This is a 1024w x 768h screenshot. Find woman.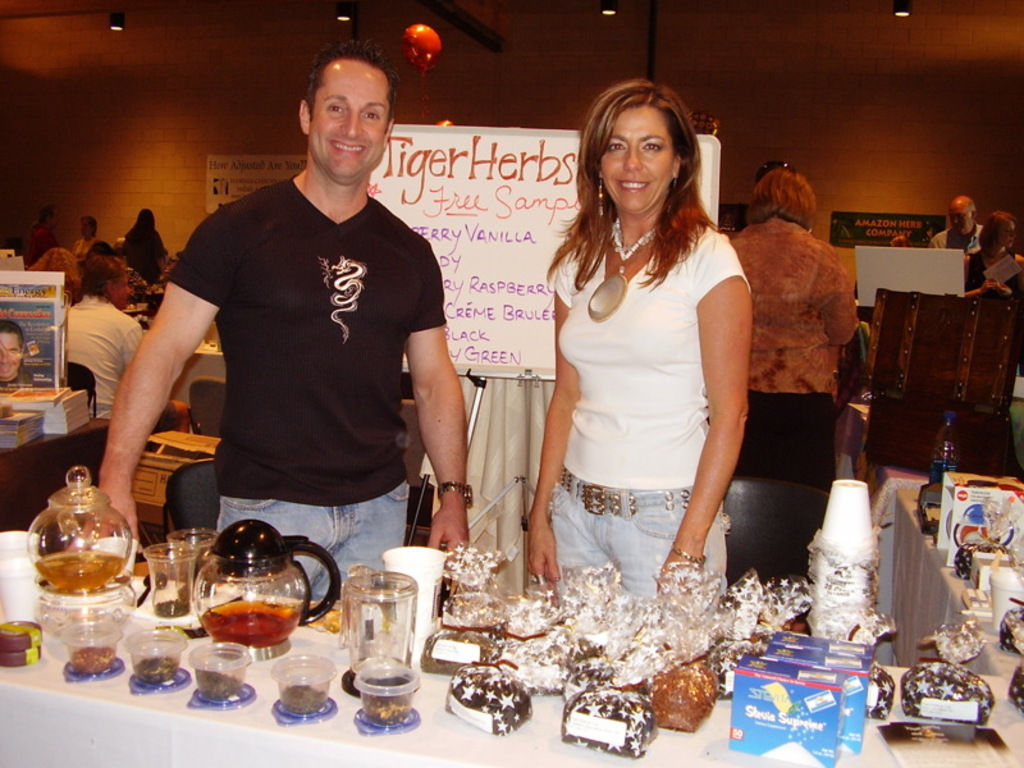
Bounding box: select_region(504, 70, 756, 611).
